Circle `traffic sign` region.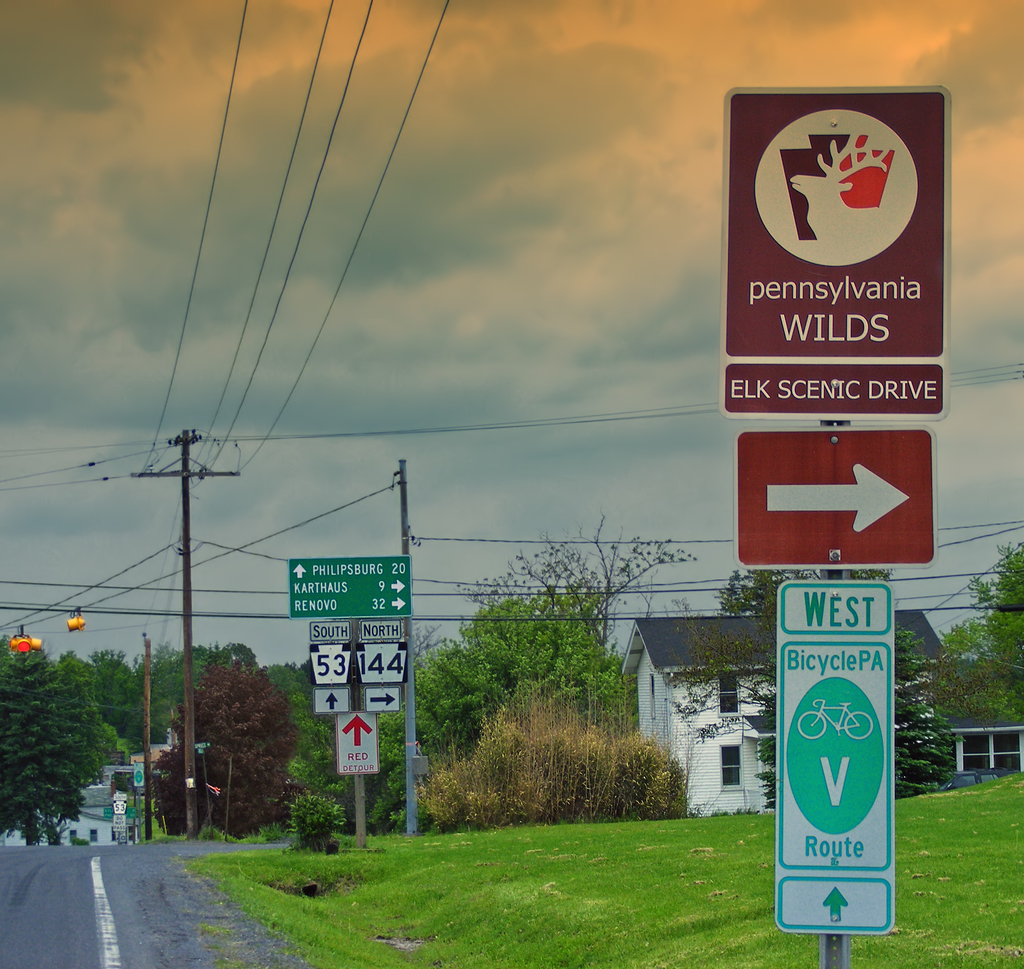
Region: l=333, t=715, r=381, b=778.
